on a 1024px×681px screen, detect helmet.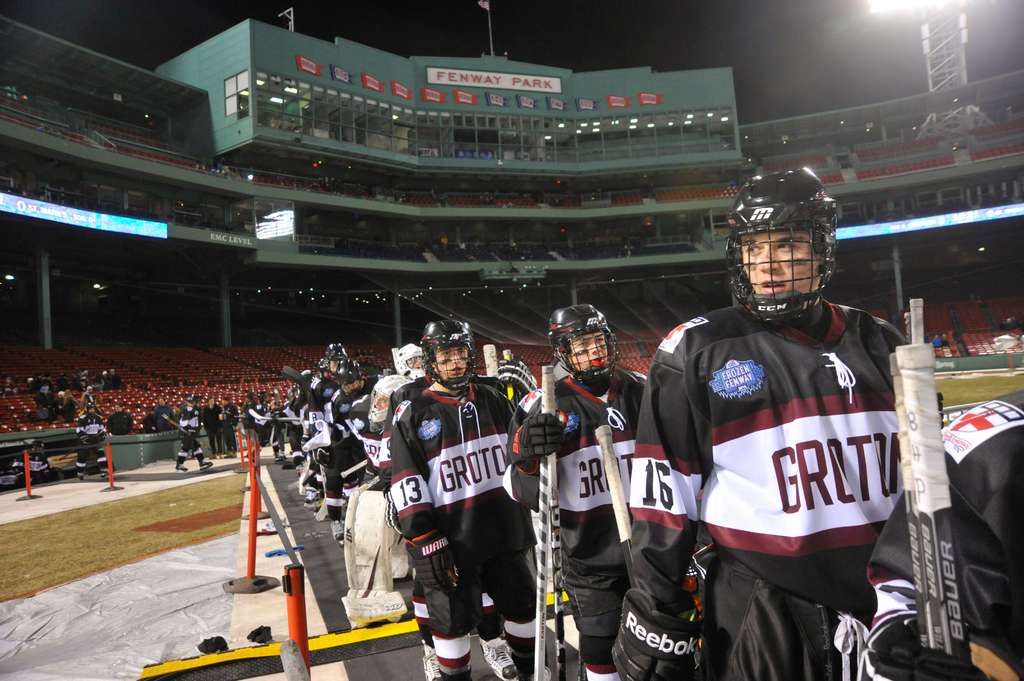
BBox(388, 342, 428, 381).
